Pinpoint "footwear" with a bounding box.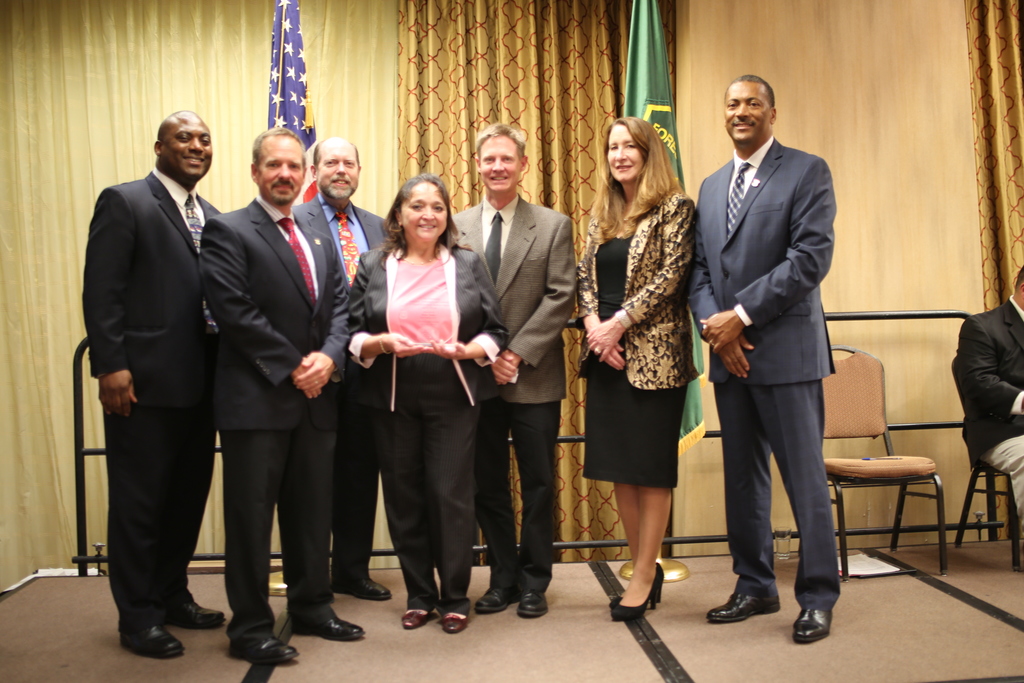
(left=610, top=592, right=655, bottom=621).
